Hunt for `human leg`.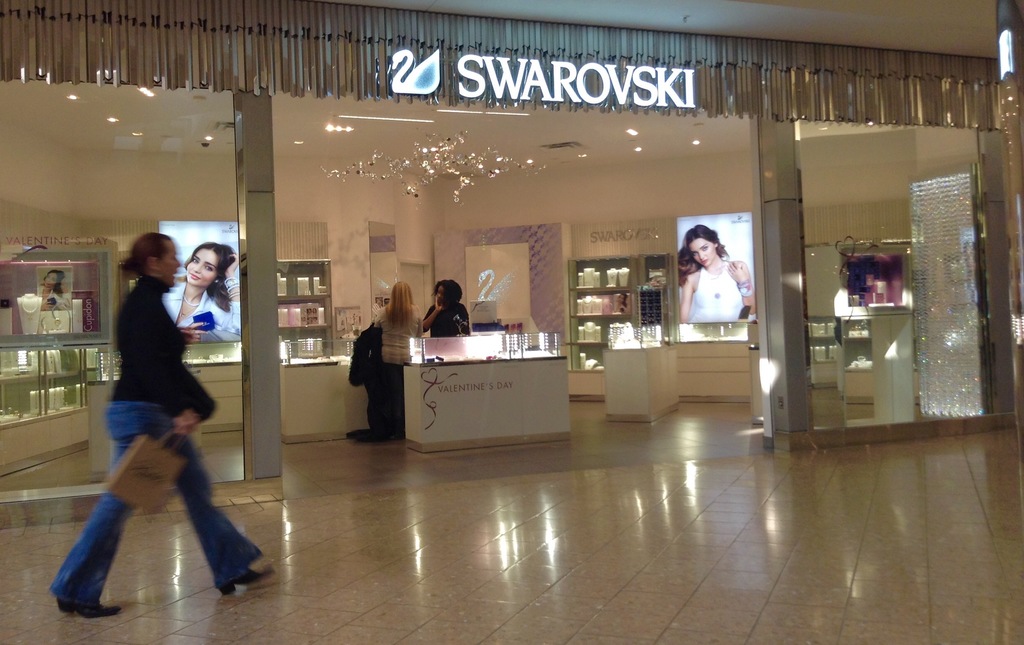
Hunted down at (x1=47, y1=411, x2=150, y2=630).
